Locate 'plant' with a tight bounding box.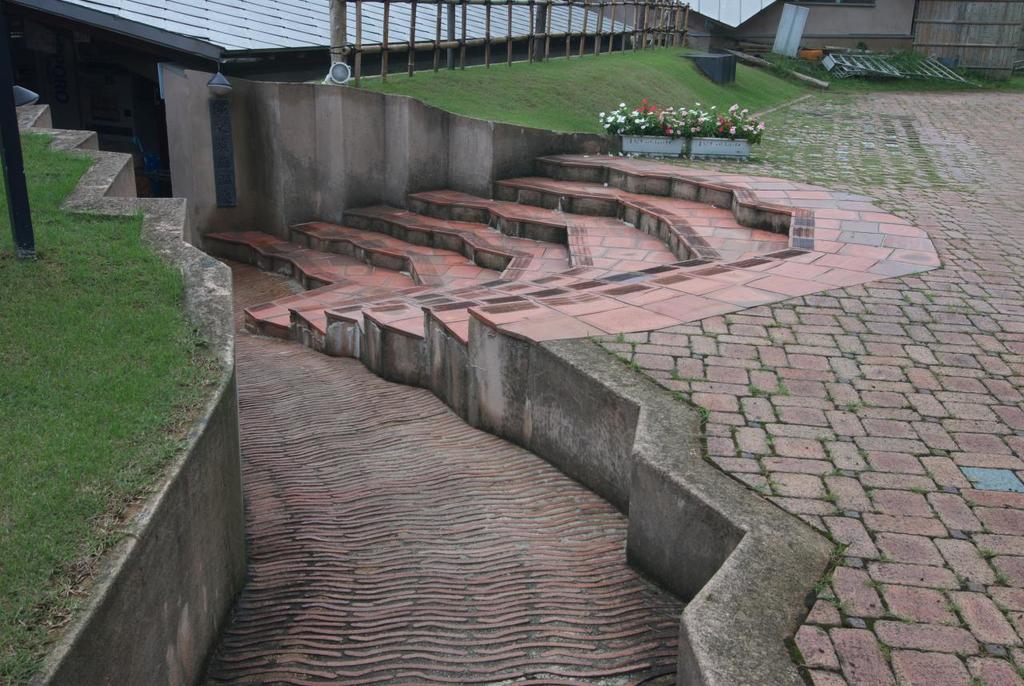
locate(746, 380, 791, 399).
